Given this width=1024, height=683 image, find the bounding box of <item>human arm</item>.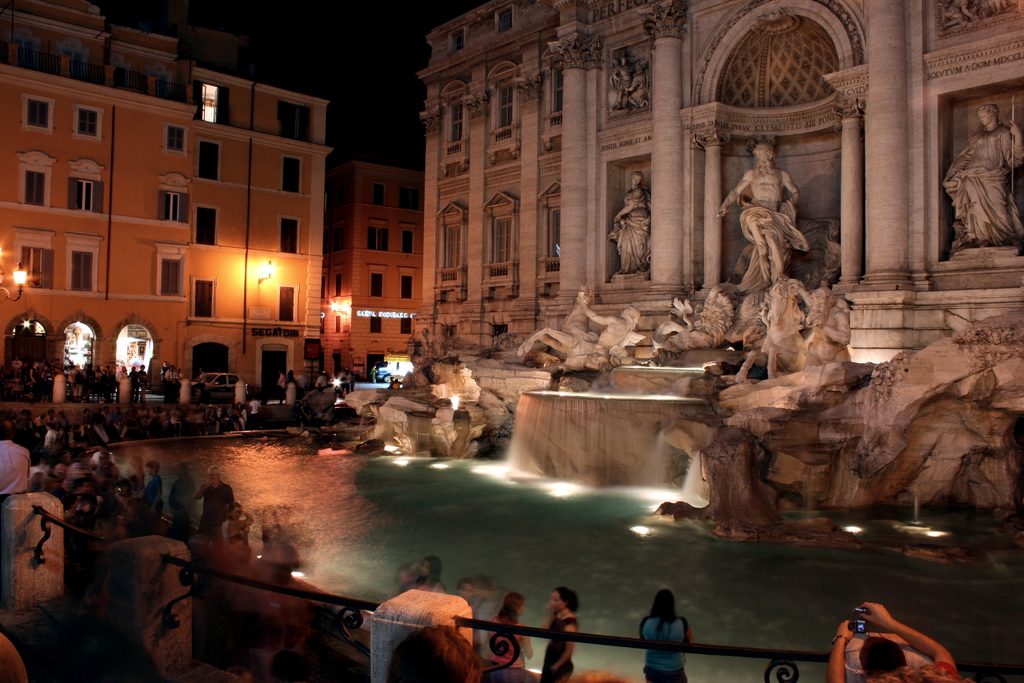
[left=550, top=623, right=576, bottom=670].
